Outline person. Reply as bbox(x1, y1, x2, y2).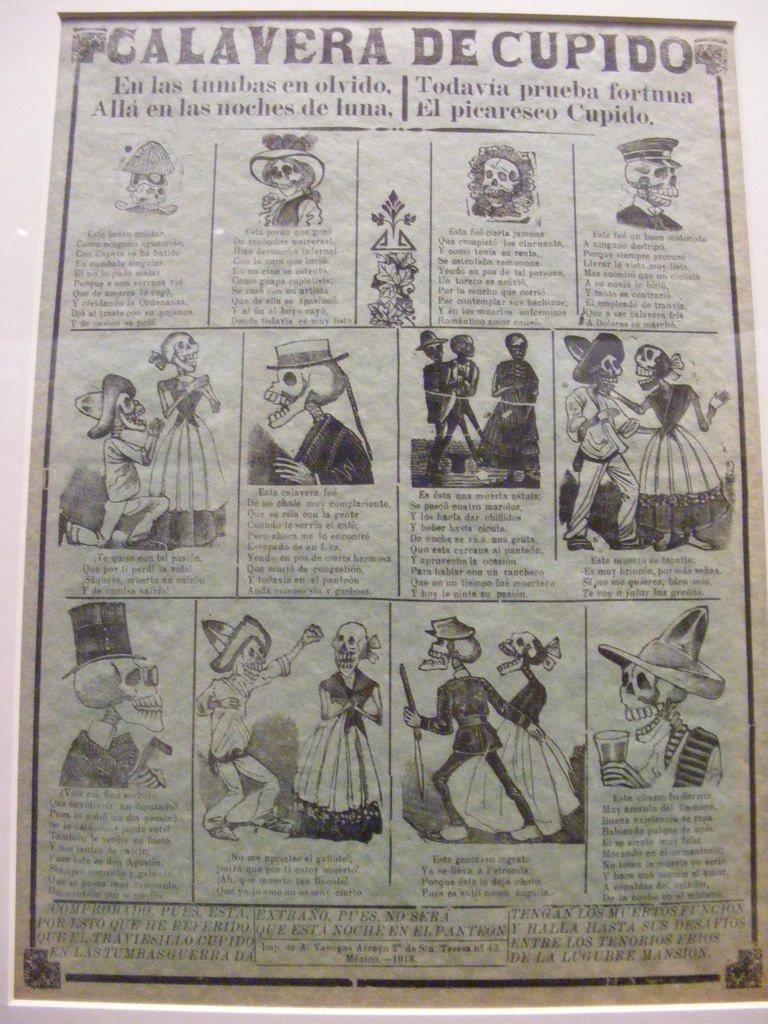
bbox(406, 619, 542, 843).
